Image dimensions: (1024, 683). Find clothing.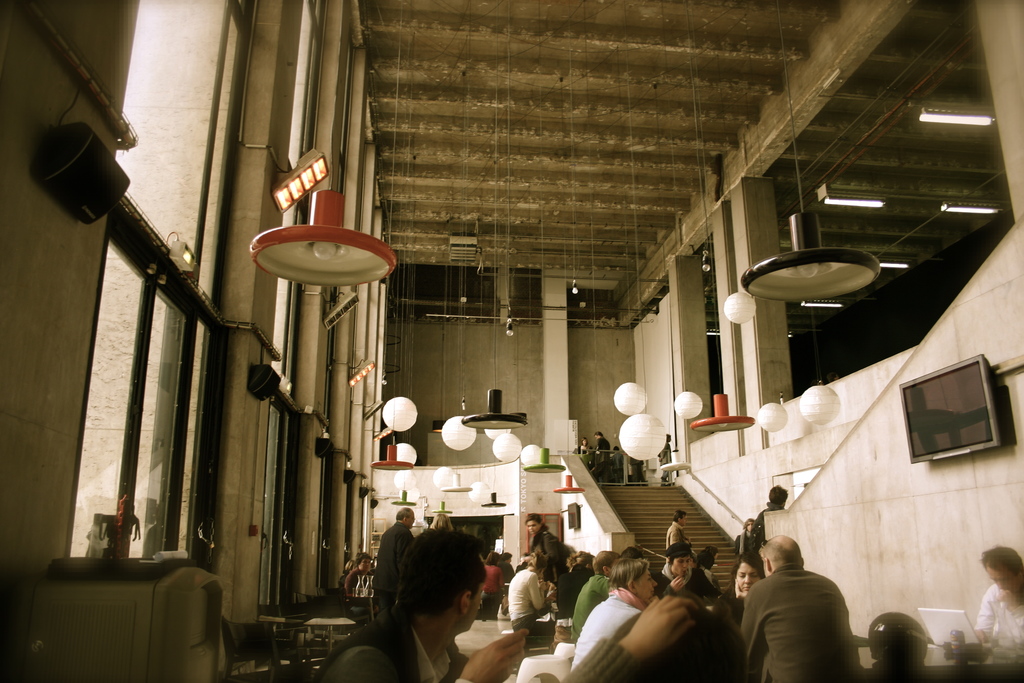
left=979, top=581, right=1023, bottom=648.
